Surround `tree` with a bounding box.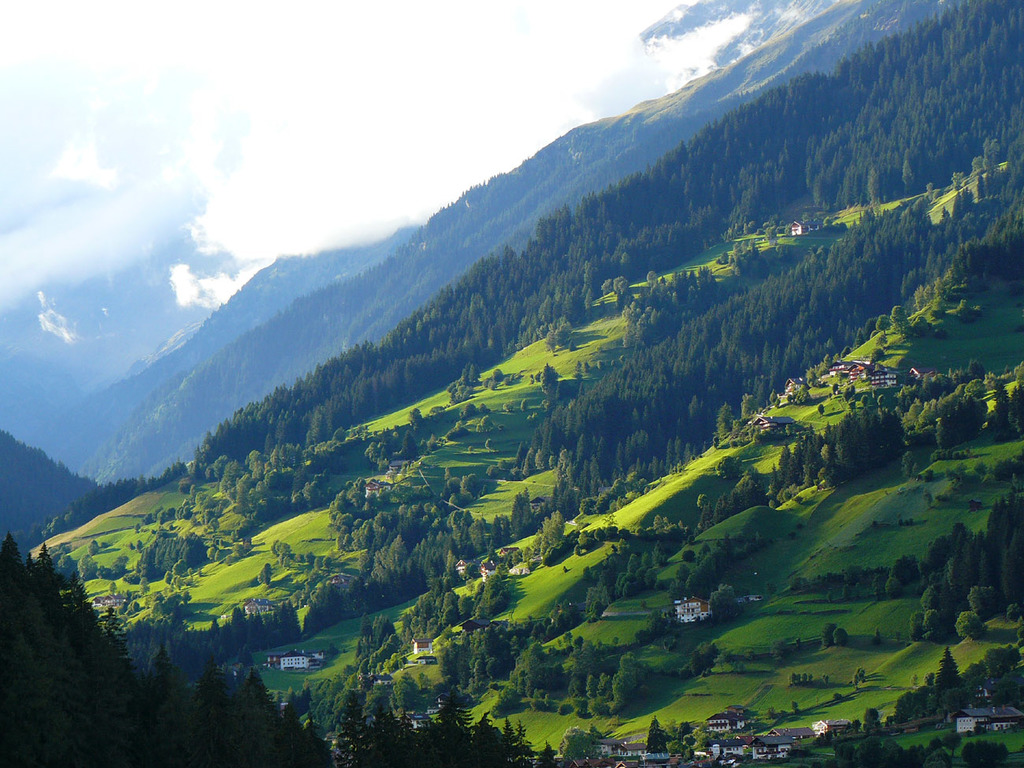
Rect(465, 632, 478, 679).
